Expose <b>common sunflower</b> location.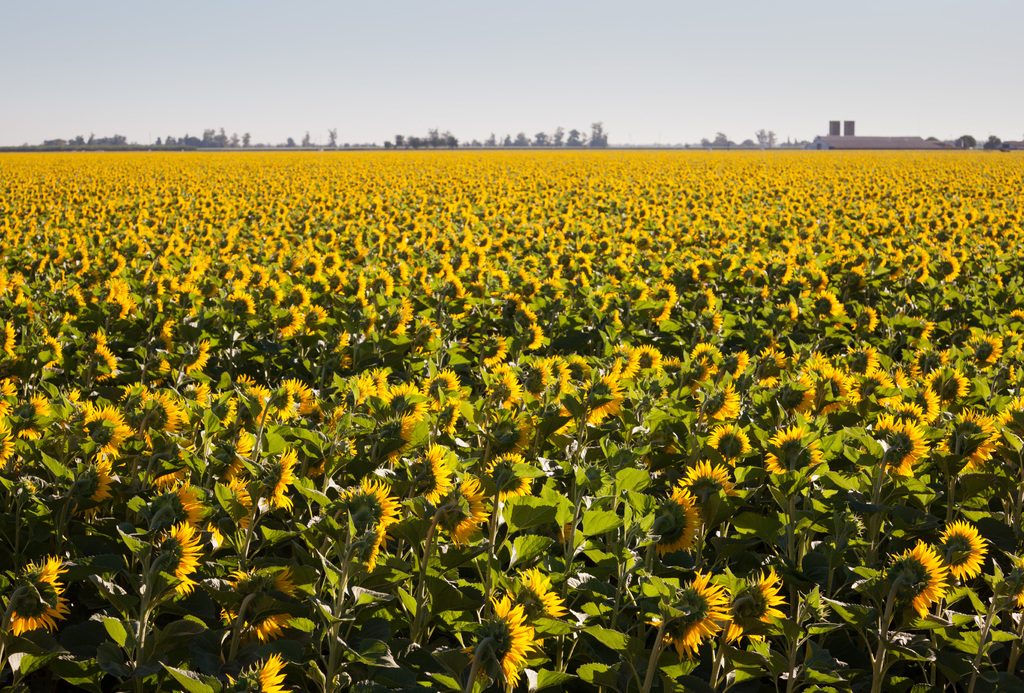
Exposed at pyautogui.locateOnScreen(524, 358, 556, 393).
